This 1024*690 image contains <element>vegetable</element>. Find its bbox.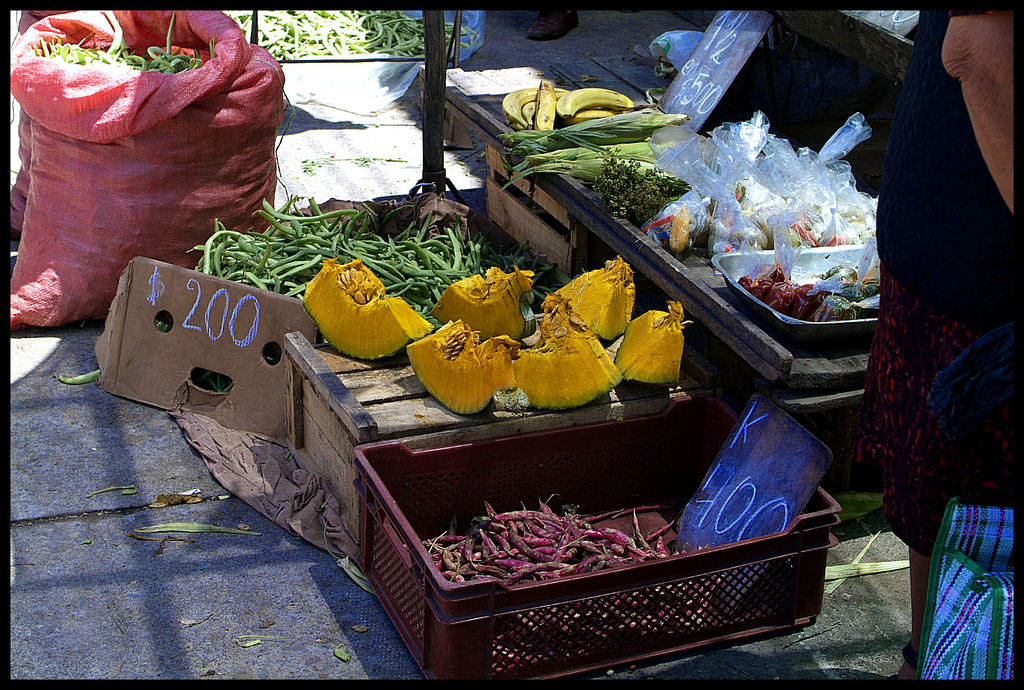
left=60, top=365, right=98, bottom=382.
